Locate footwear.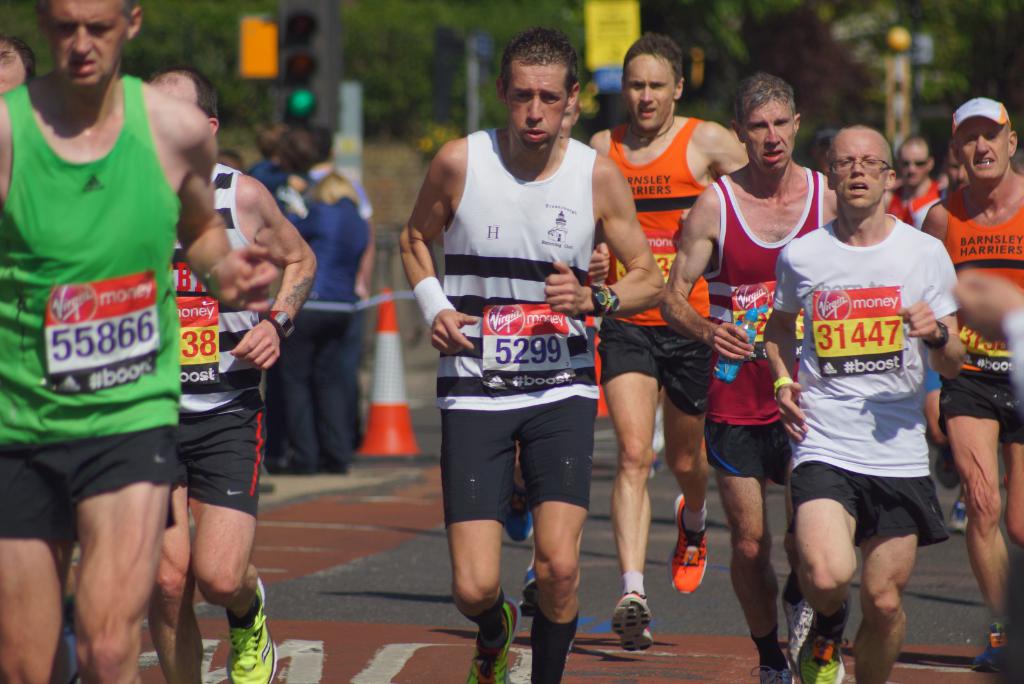
Bounding box: 951,485,966,533.
